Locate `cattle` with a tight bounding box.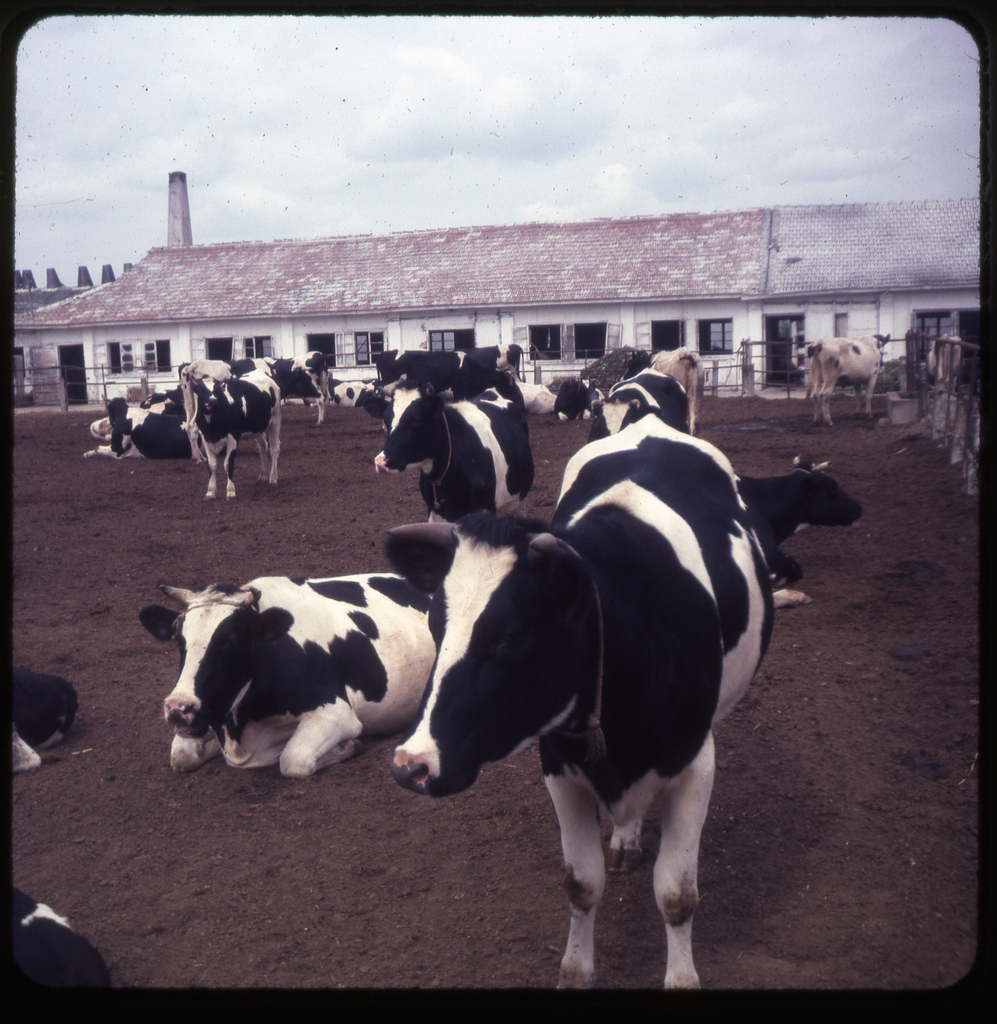
left=83, top=400, right=216, bottom=461.
